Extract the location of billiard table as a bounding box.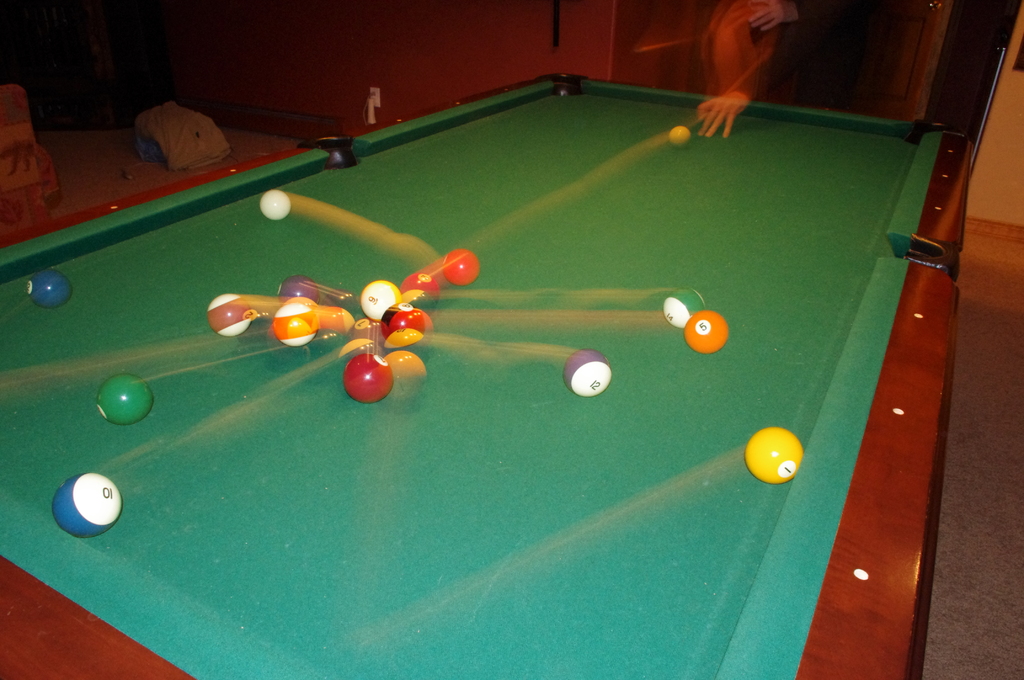
(x1=0, y1=72, x2=973, y2=679).
